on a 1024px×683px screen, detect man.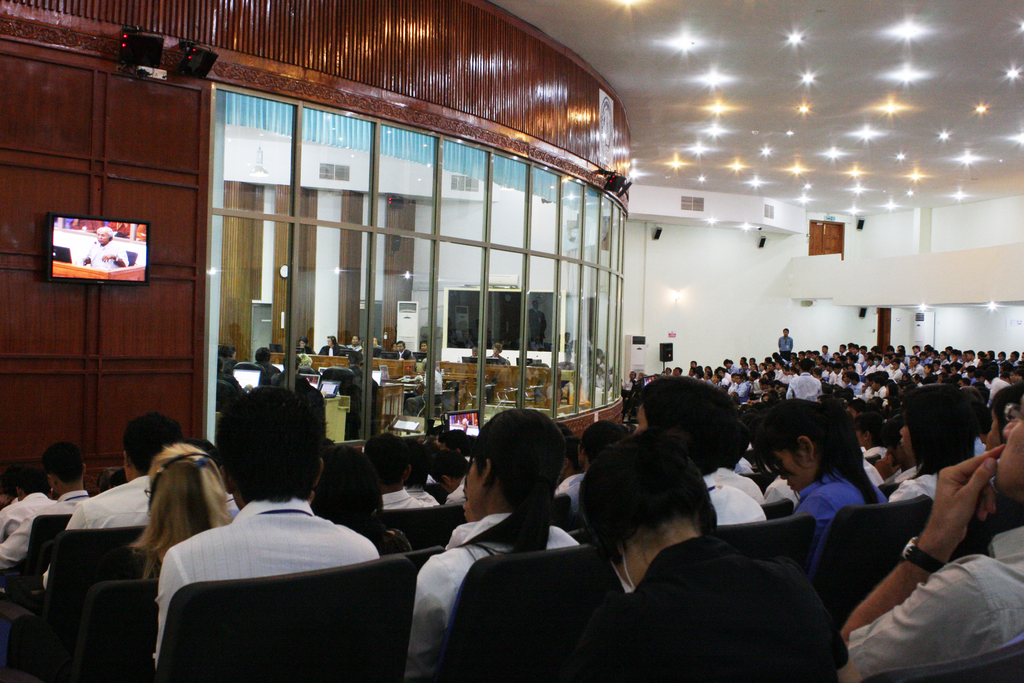
{"x1": 42, "y1": 410, "x2": 184, "y2": 588}.
